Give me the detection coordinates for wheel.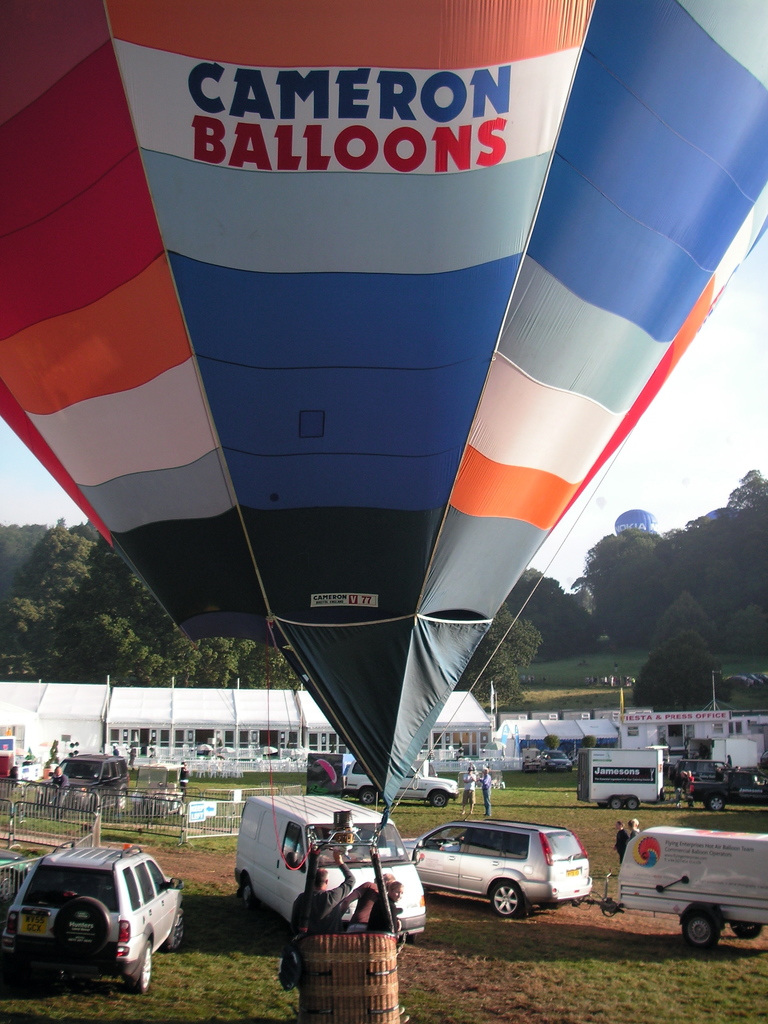
{"left": 683, "top": 904, "right": 720, "bottom": 948}.
